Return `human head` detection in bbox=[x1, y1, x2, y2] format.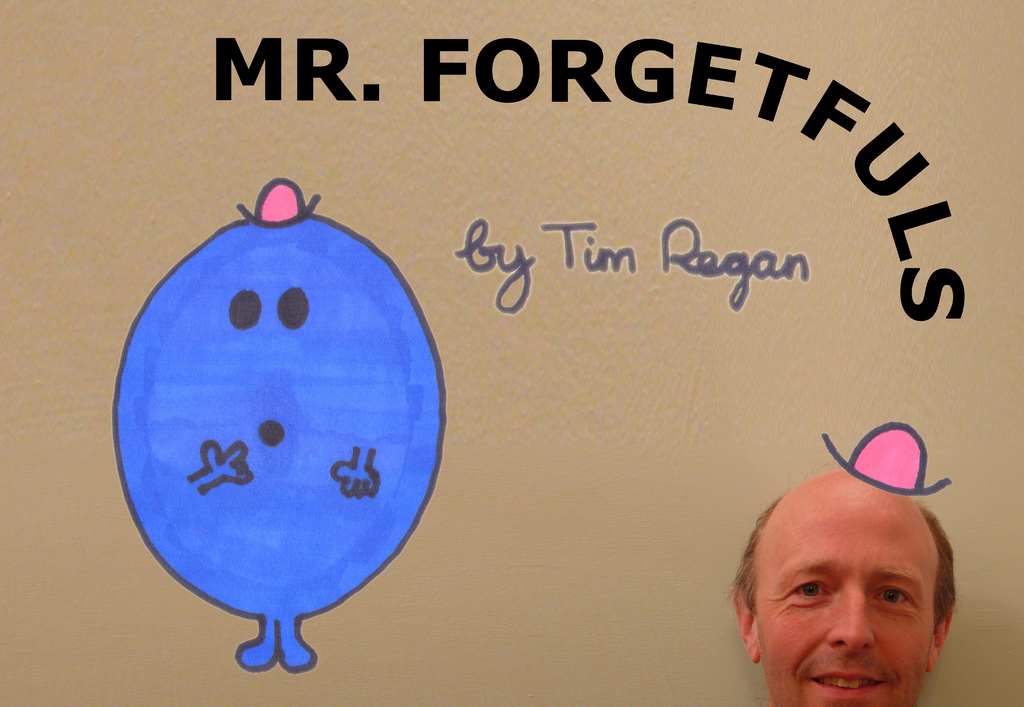
bbox=[756, 495, 964, 692].
